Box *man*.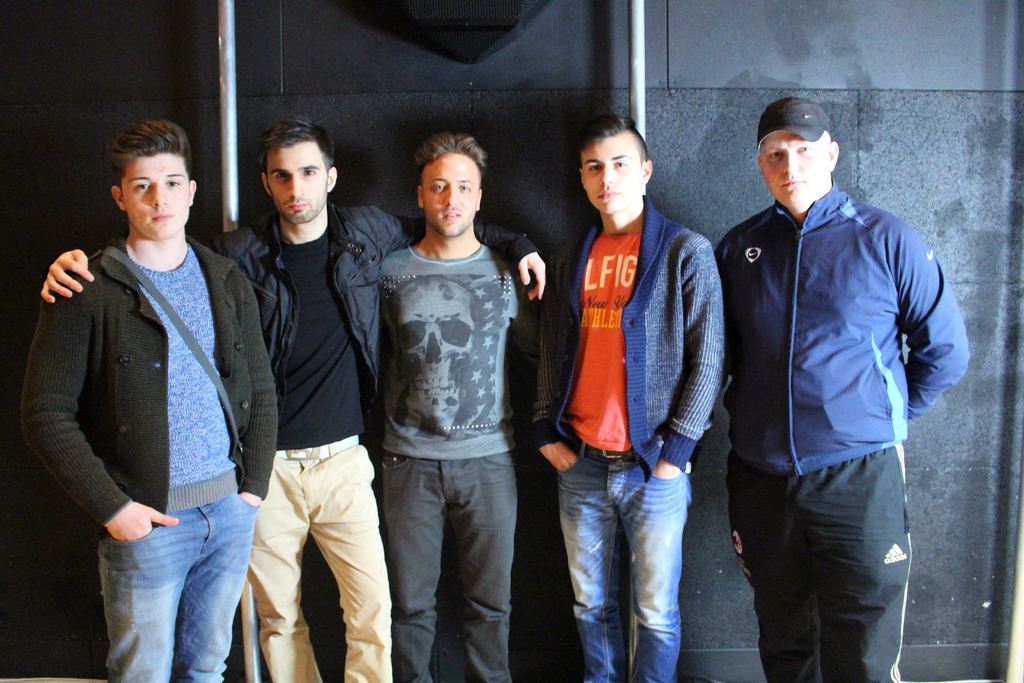
detection(714, 97, 970, 682).
